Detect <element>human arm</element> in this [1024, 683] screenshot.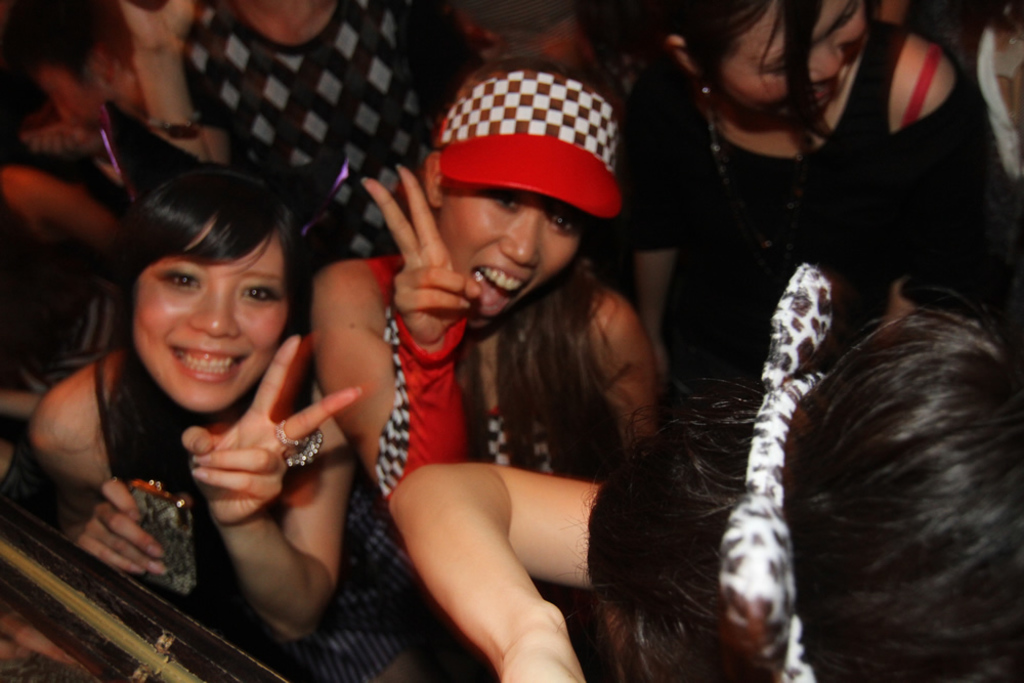
Detection: [left=624, top=60, right=706, bottom=378].
